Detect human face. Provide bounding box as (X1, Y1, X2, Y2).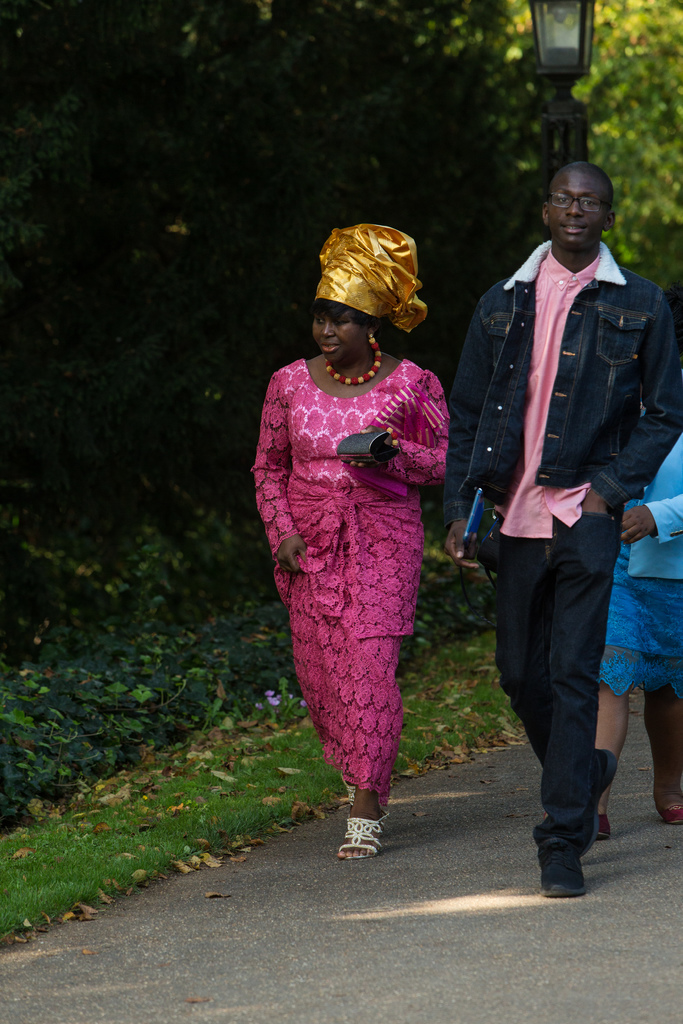
(549, 170, 606, 244).
